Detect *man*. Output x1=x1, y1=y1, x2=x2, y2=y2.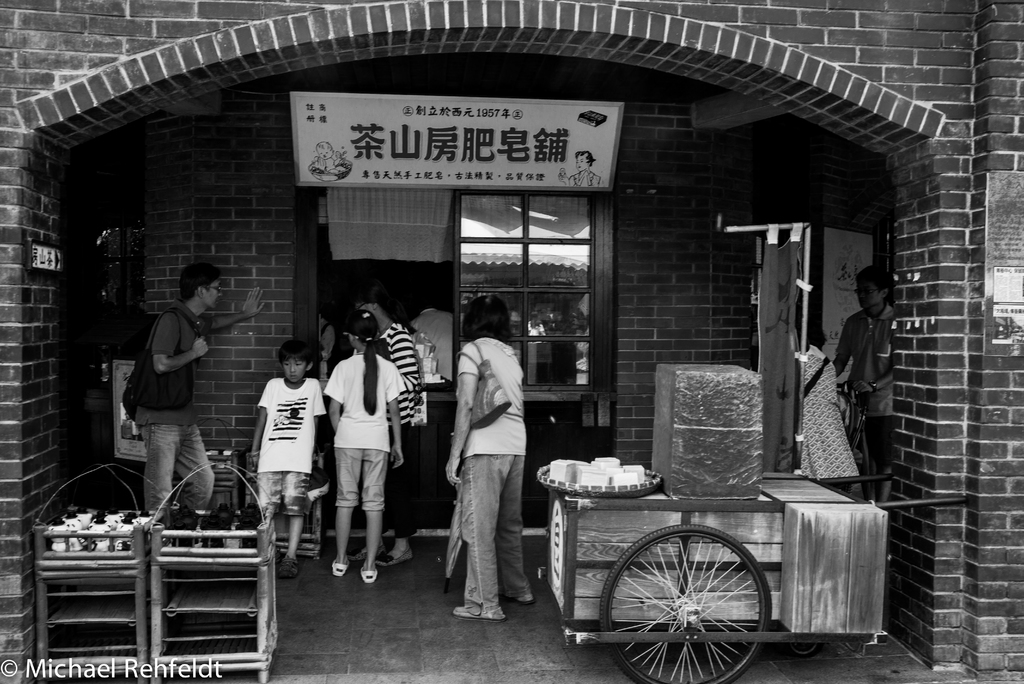
x1=830, y1=265, x2=892, y2=503.
